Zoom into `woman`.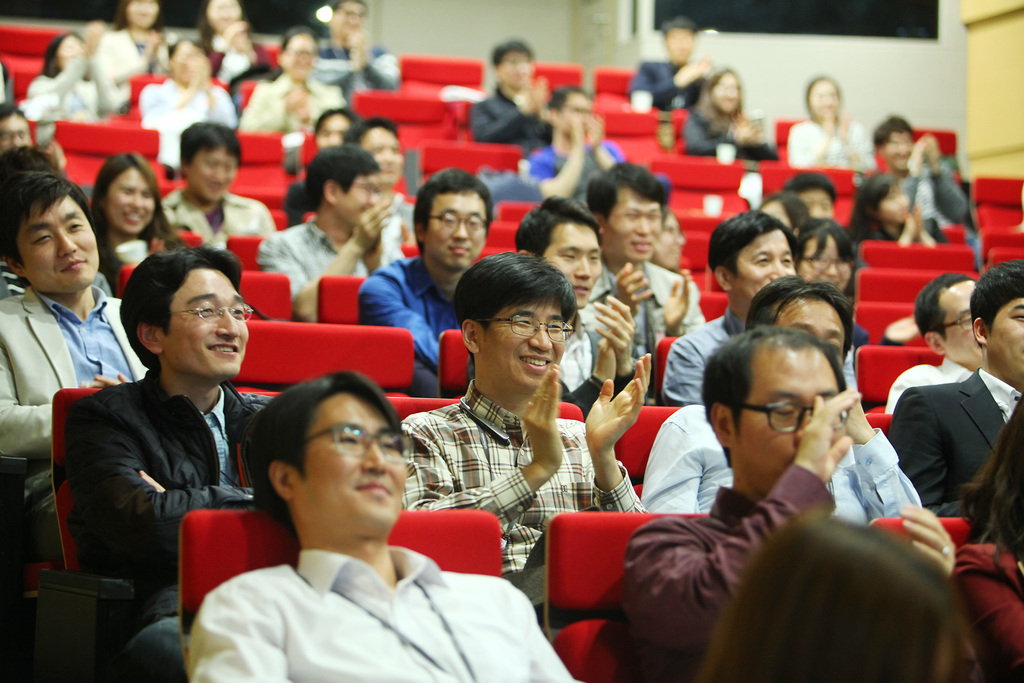
Zoom target: 83/151/184/297.
